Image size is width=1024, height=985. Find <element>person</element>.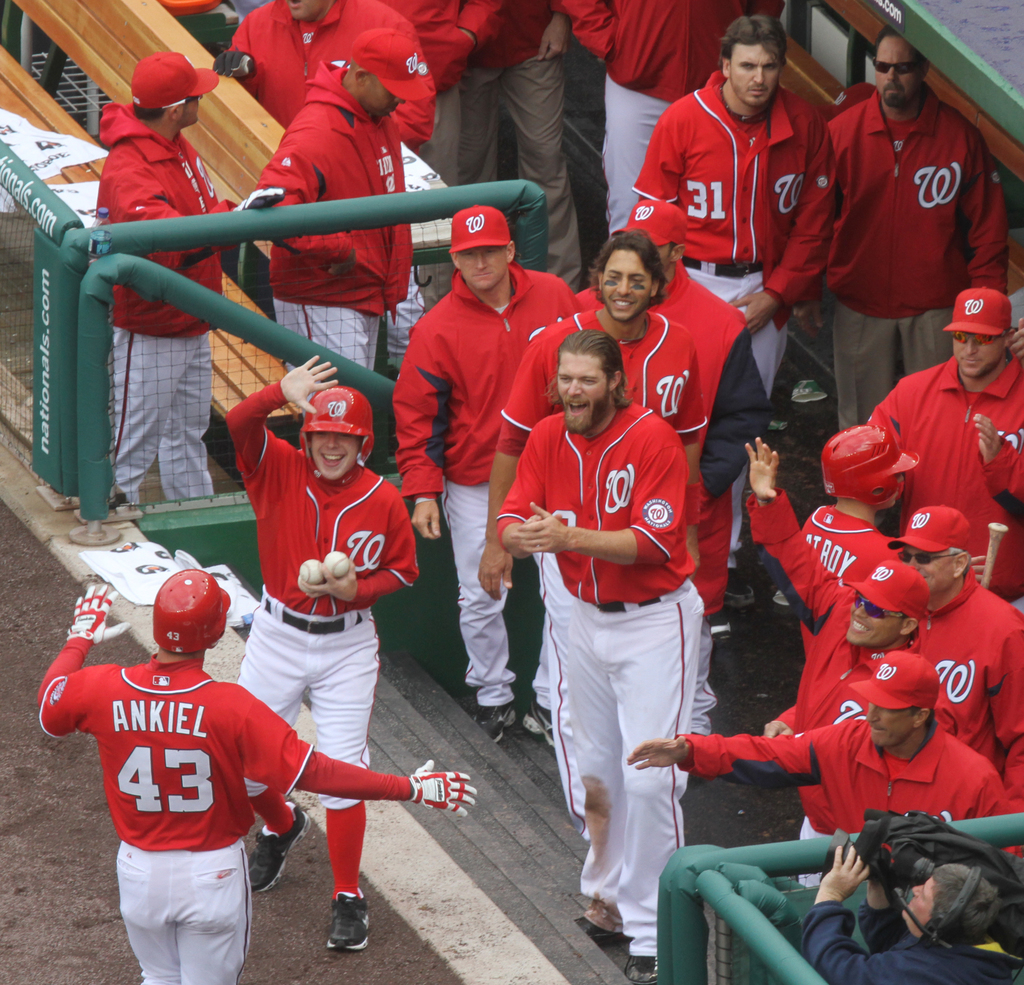
<box>568,189,772,666</box>.
